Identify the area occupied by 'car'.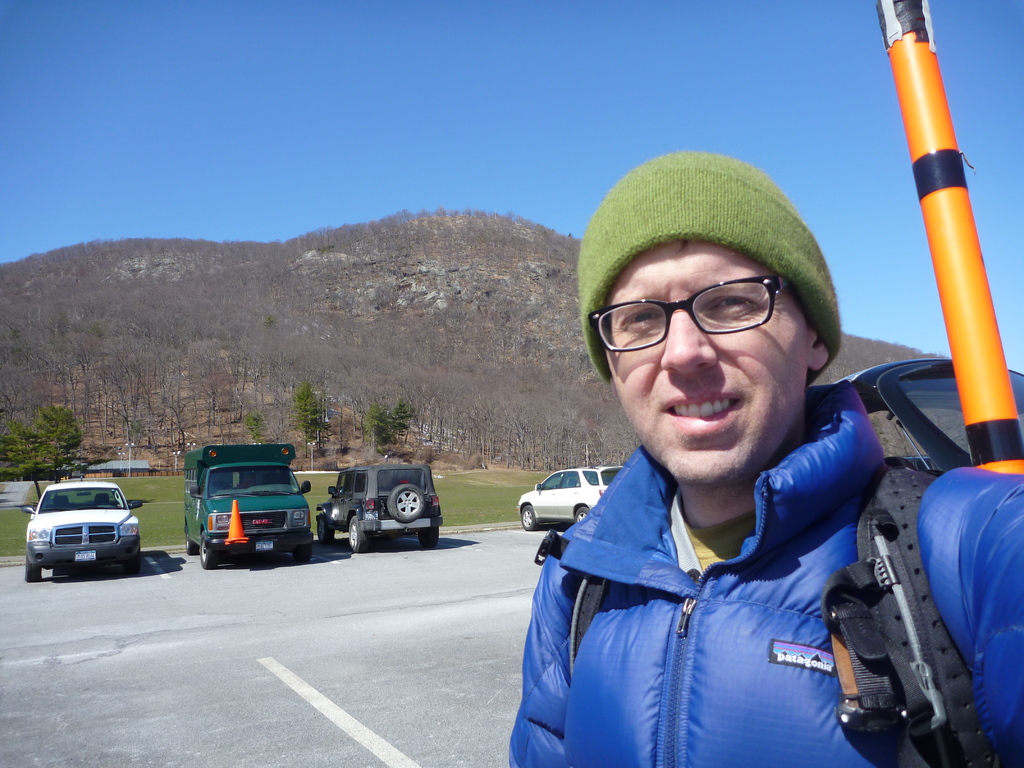
Area: <box>520,461,623,529</box>.
